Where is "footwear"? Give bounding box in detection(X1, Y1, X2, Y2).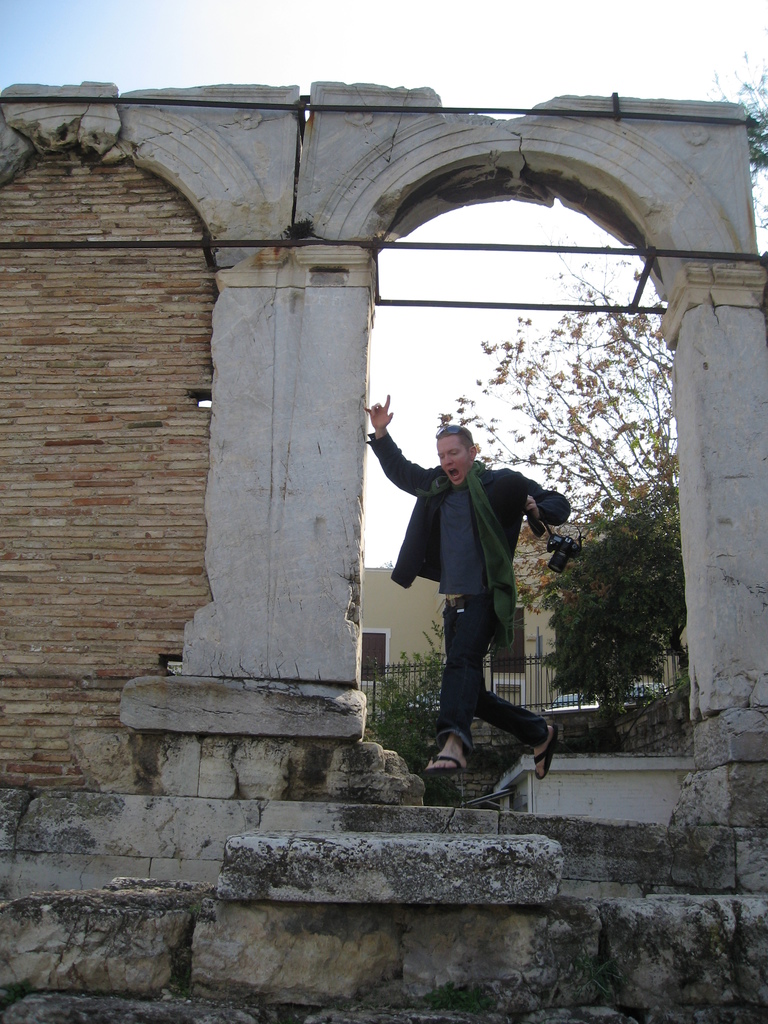
detection(429, 735, 551, 801).
